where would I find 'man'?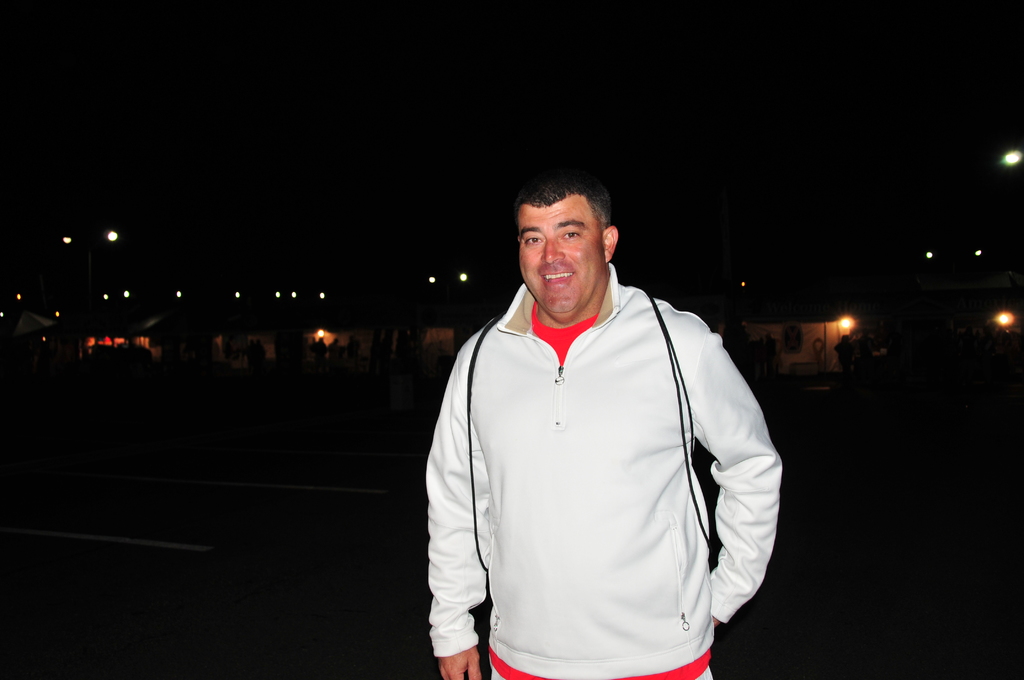
At {"left": 419, "top": 157, "right": 774, "bottom": 679}.
